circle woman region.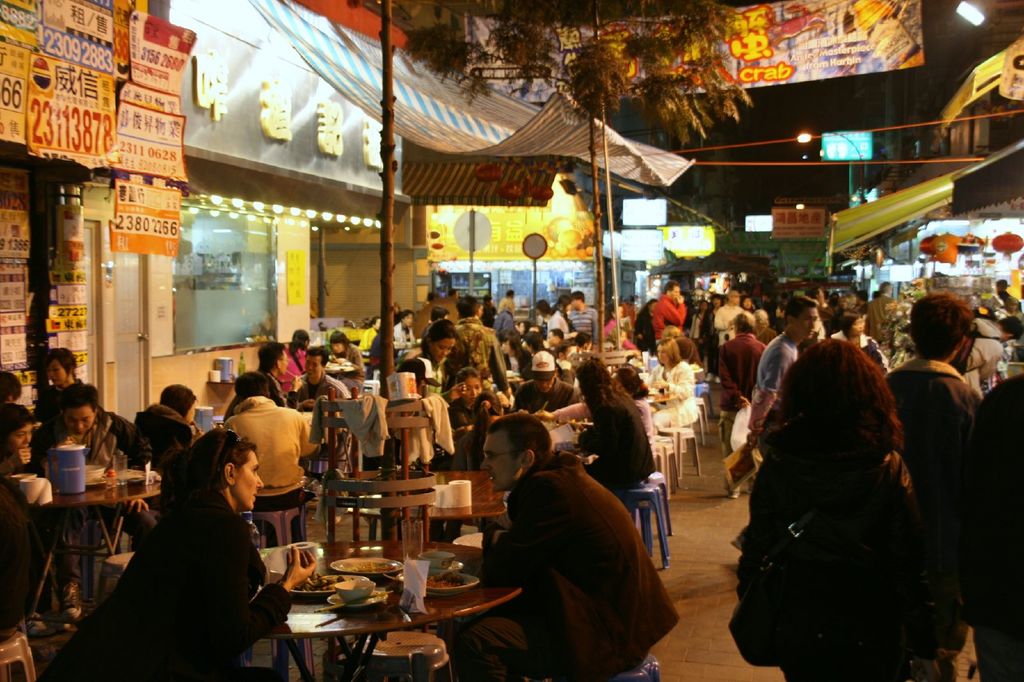
Region: x1=404, y1=322, x2=467, y2=409.
